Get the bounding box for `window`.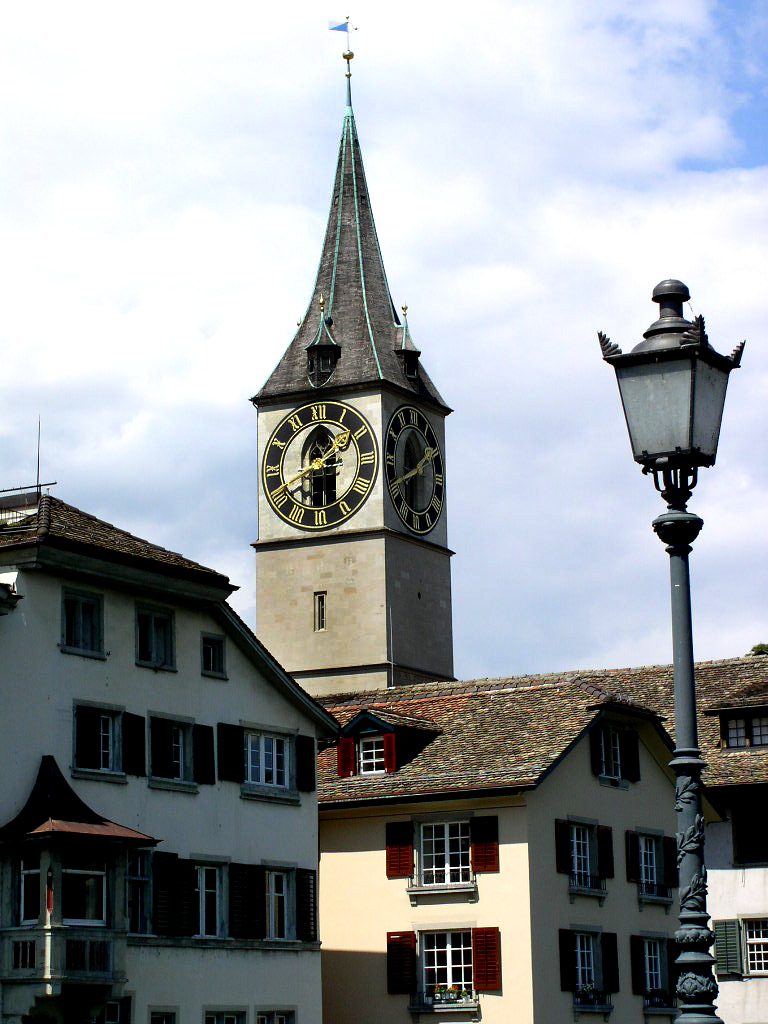
[x1=585, y1=715, x2=642, y2=791].
